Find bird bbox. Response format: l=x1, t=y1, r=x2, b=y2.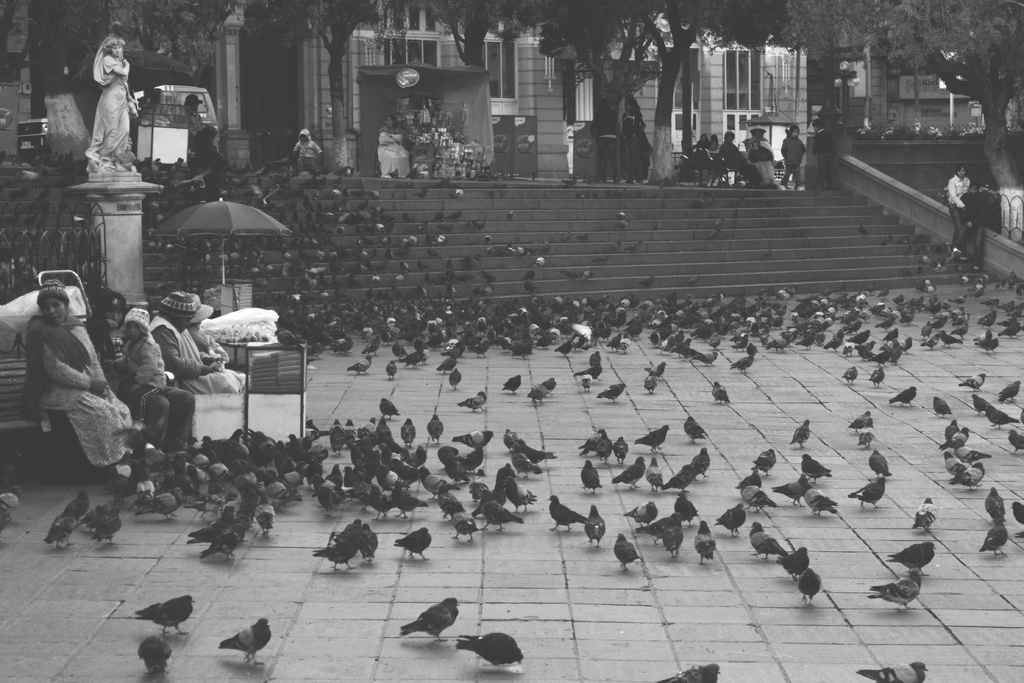
l=671, t=490, r=698, b=520.
